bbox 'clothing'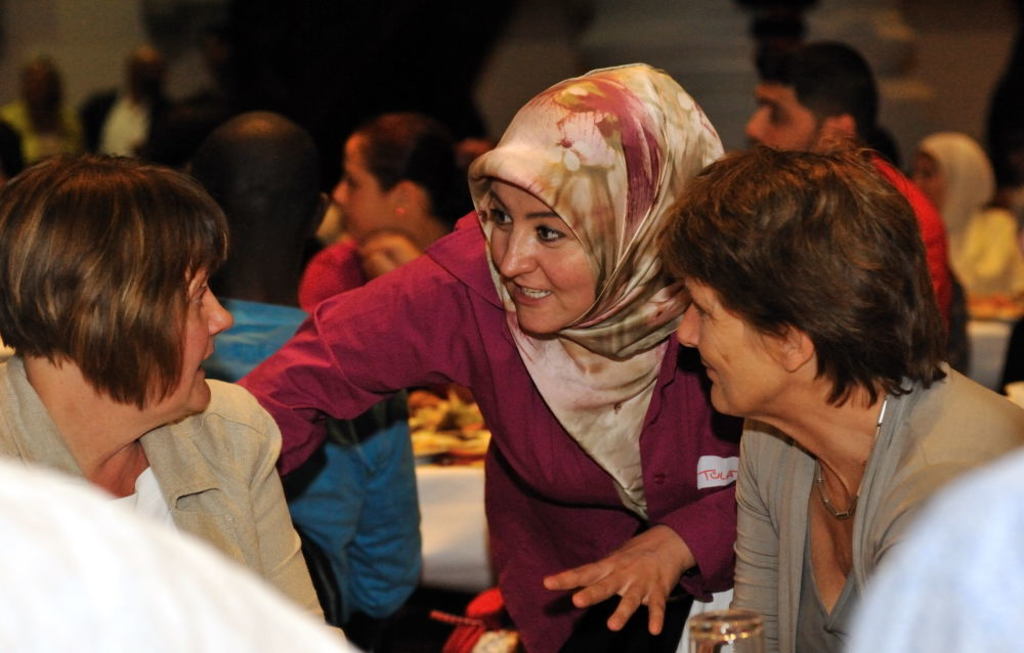
<bbox>854, 149, 963, 358</bbox>
